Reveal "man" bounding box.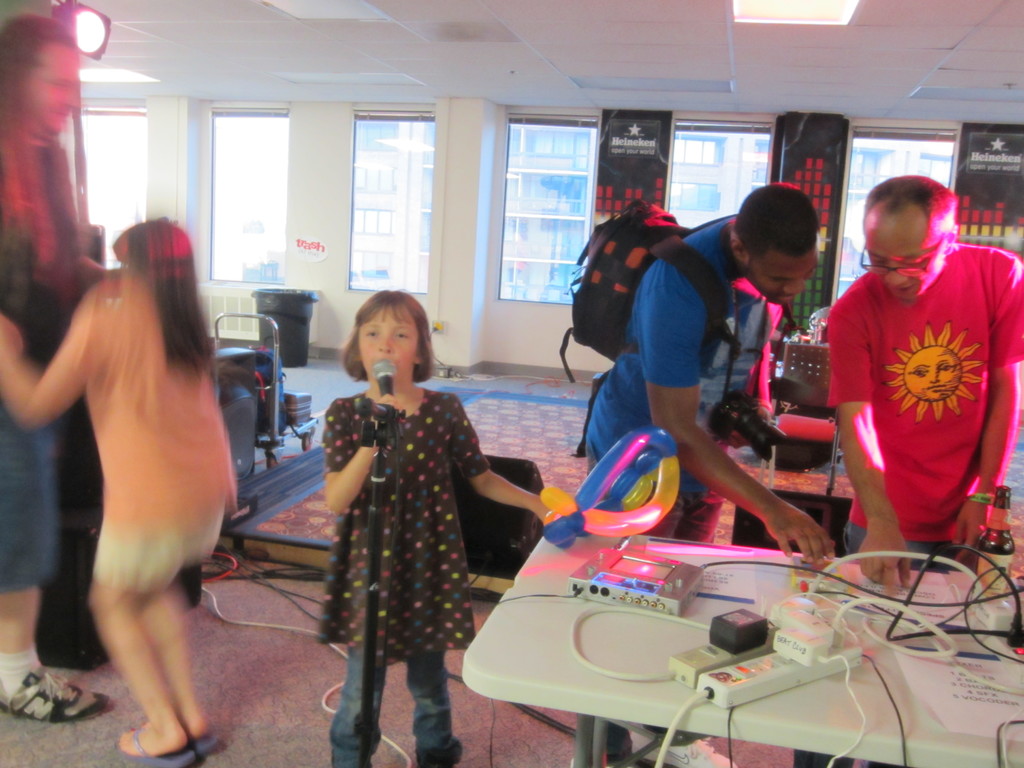
Revealed: <bbox>578, 180, 837, 767</bbox>.
